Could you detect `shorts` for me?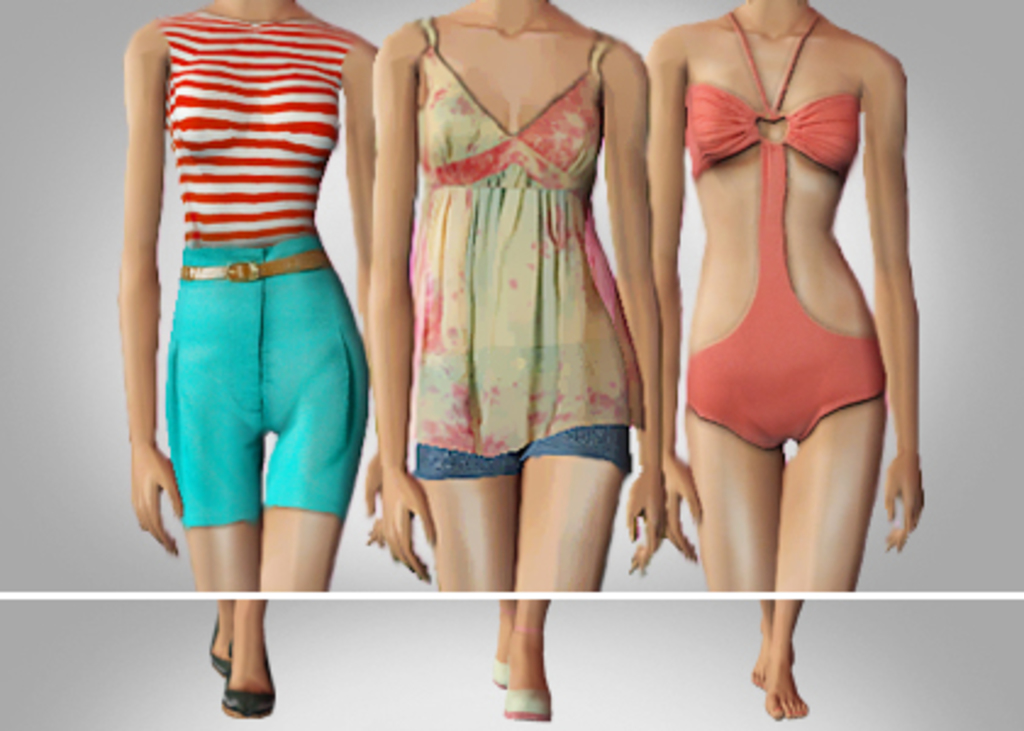
Detection result: rect(410, 424, 634, 480).
